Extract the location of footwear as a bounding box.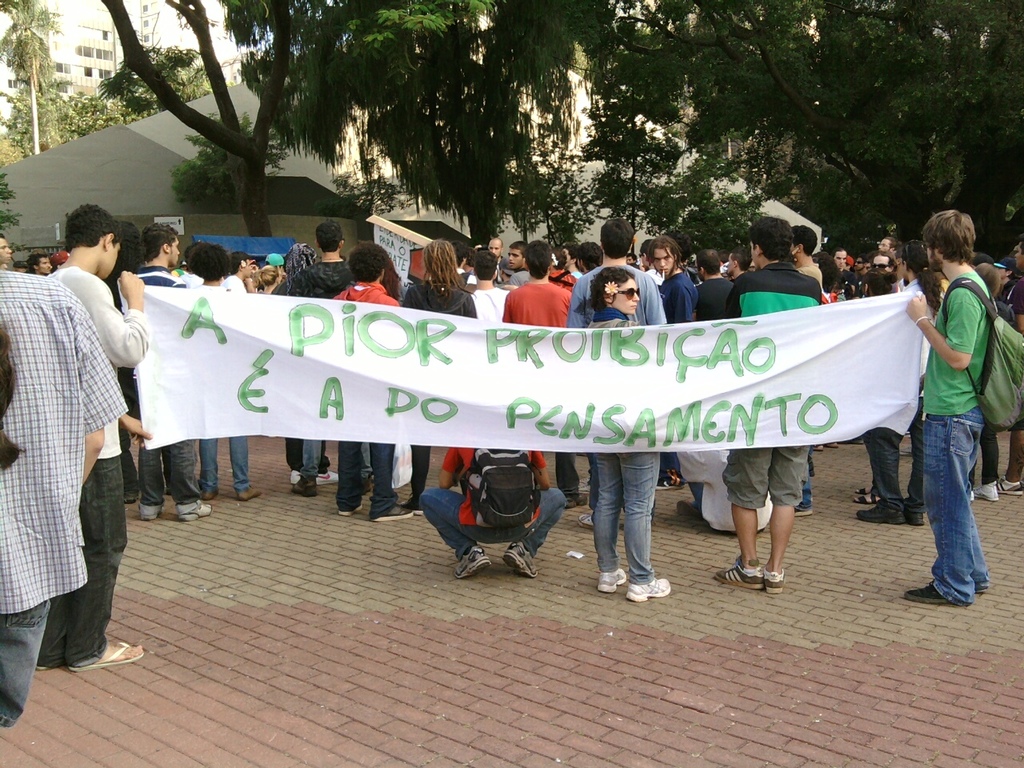
bbox=[596, 566, 626, 594].
